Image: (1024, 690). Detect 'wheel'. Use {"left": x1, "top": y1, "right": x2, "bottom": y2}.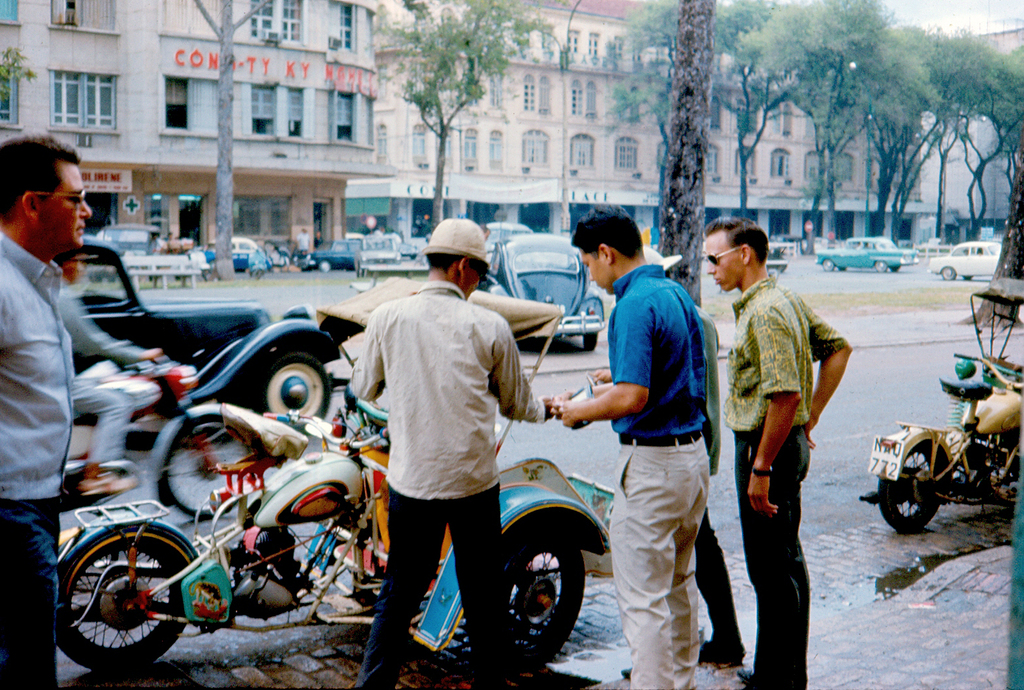
{"left": 149, "top": 419, "right": 278, "bottom": 525}.
